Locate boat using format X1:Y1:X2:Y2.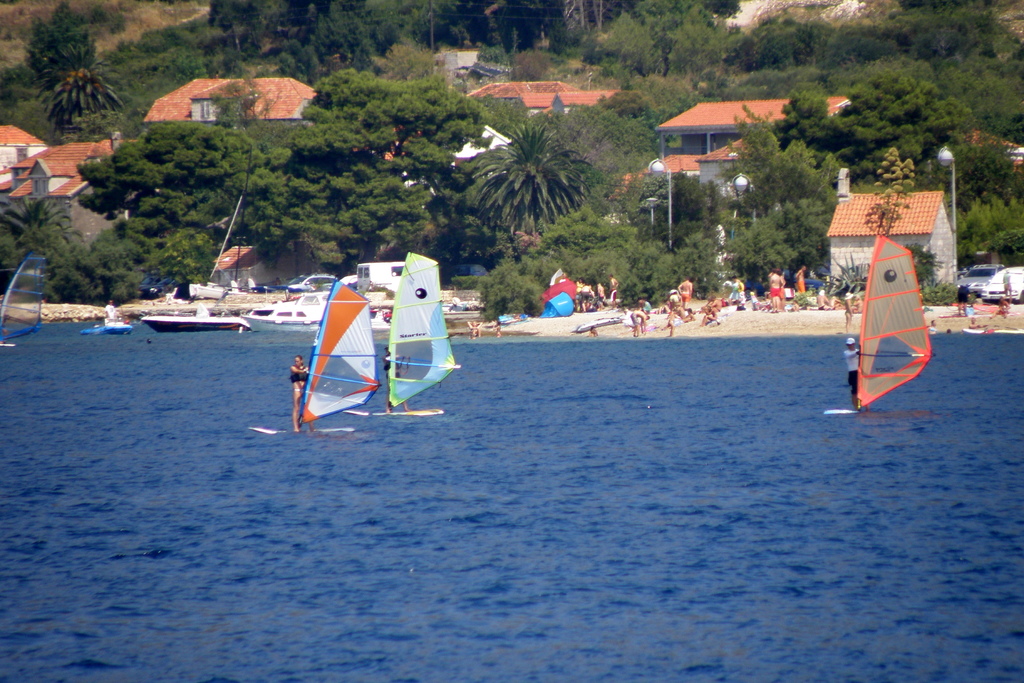
2:254:56:347.
